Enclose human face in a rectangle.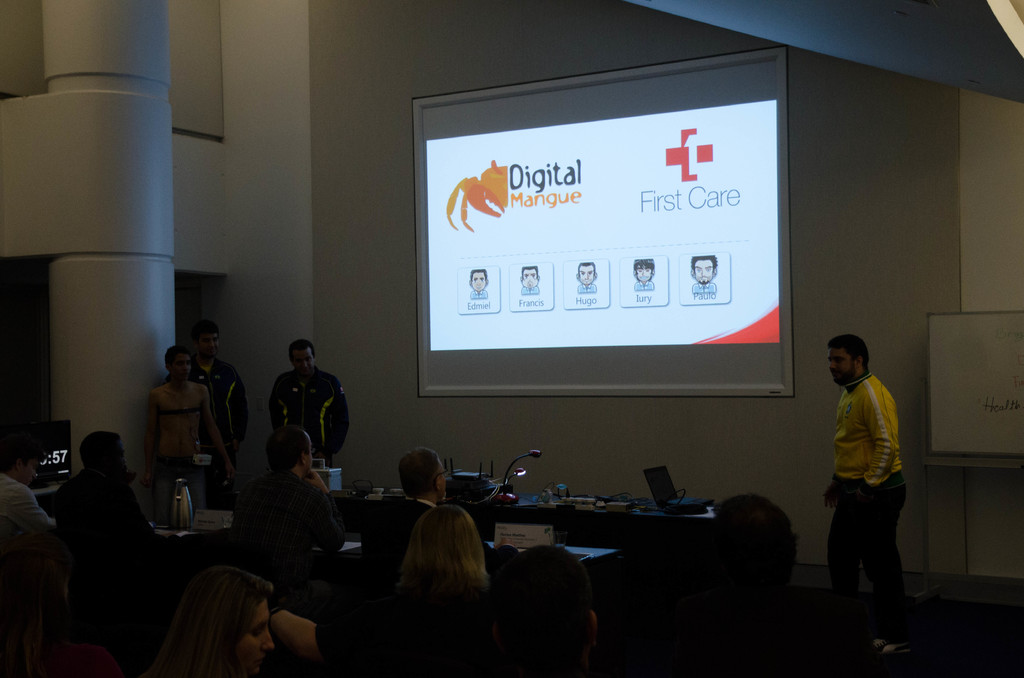
bbox=(434, 464, 450, 499).
